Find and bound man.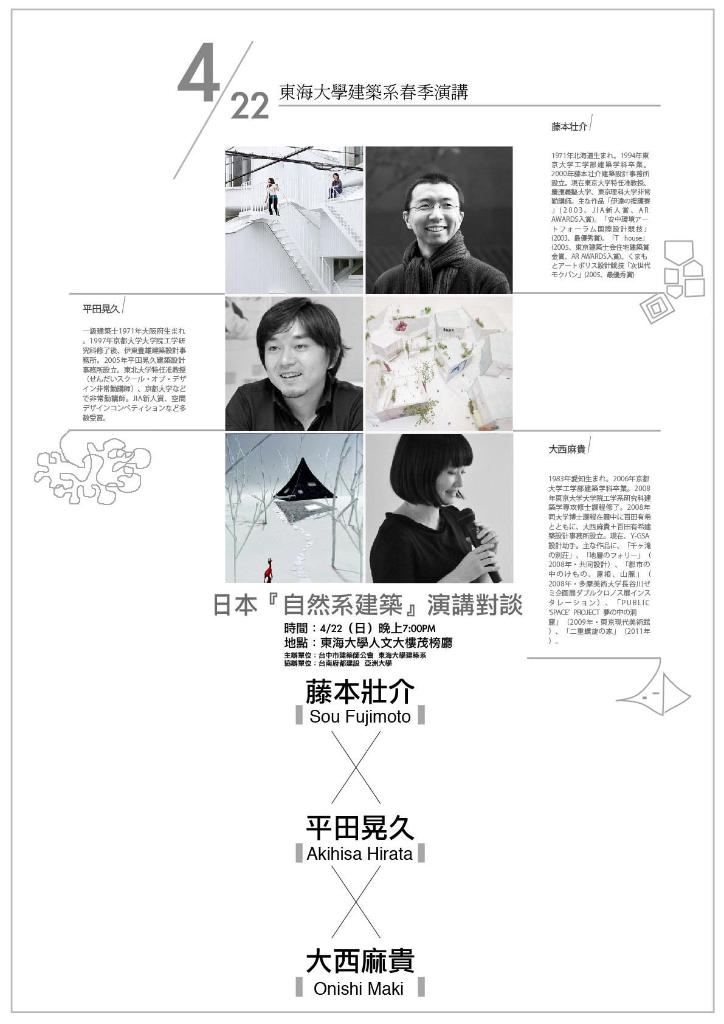
Bound: bbox(223, 298, 365, 431).
